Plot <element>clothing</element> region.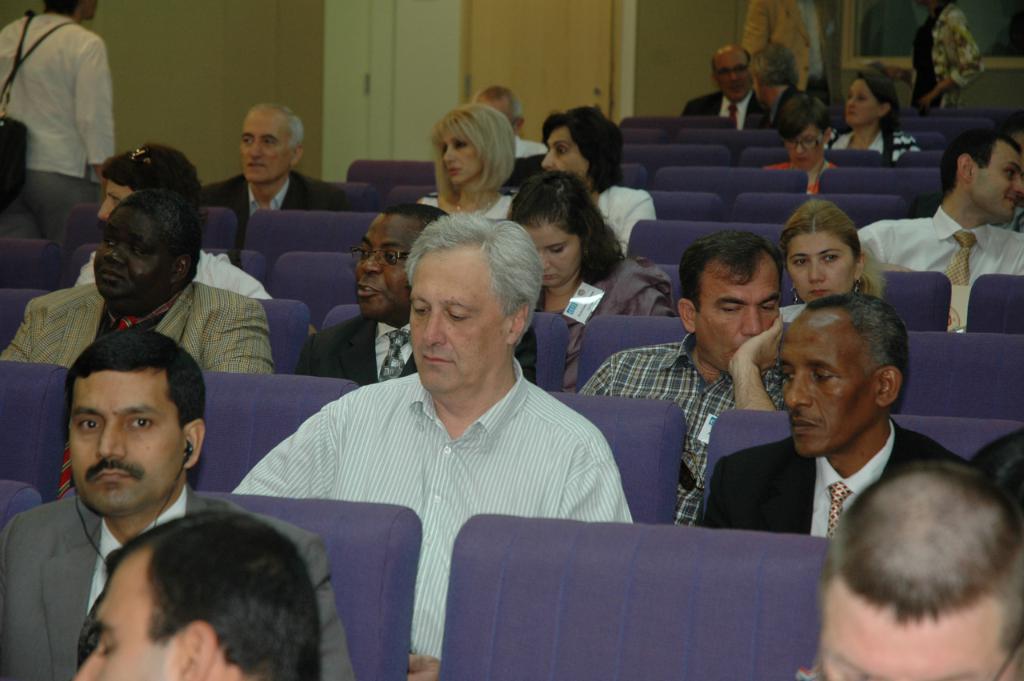
Plotted at 768,284,827,327.
